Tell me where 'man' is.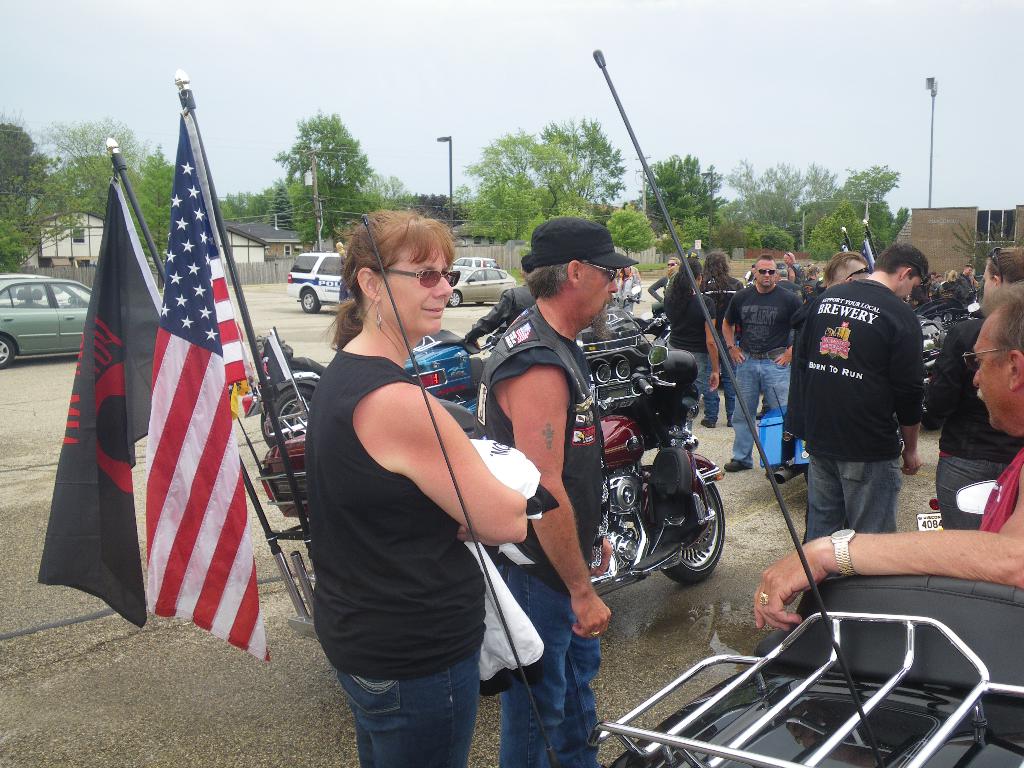
'man' is at bbox=(703, 255, 794, 476).
